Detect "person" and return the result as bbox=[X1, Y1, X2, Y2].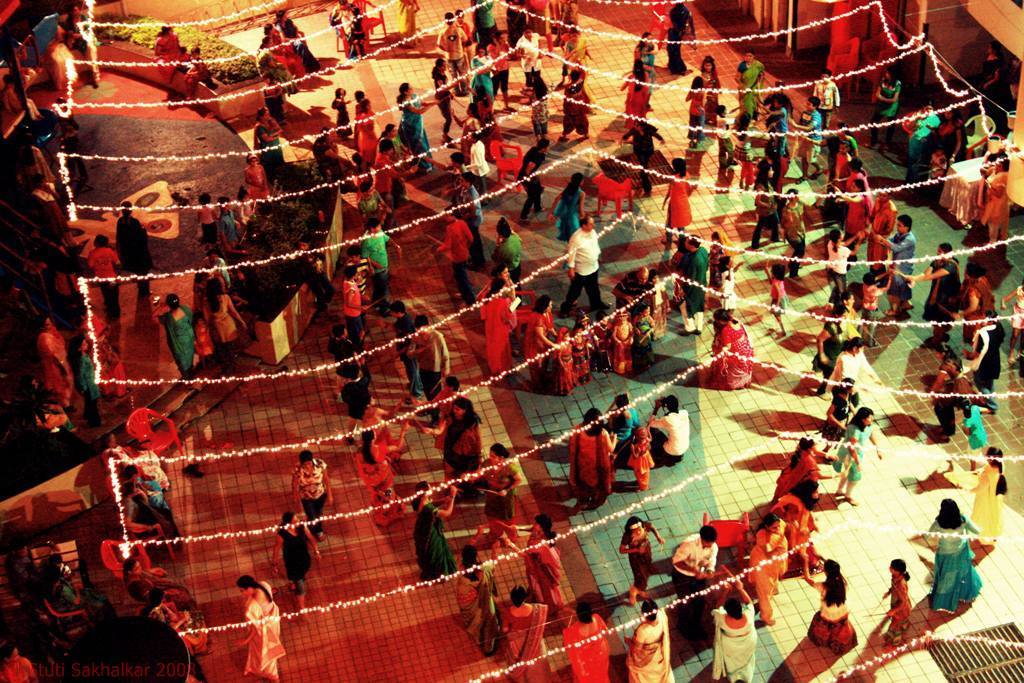
bbox=[331, 87, 351, 133].
